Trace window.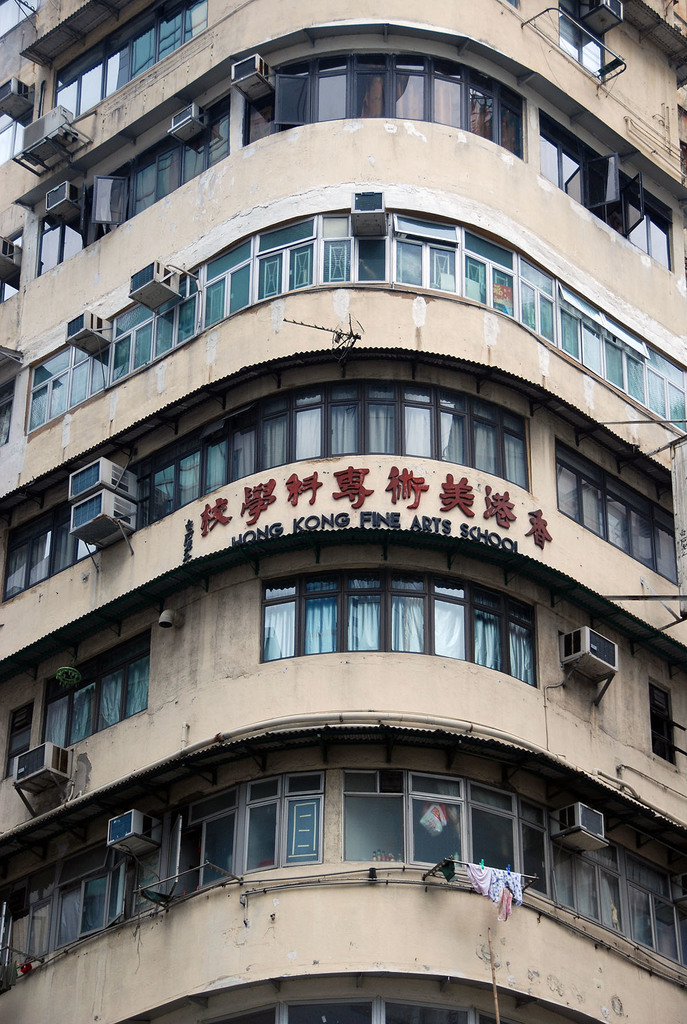
Traced to 7, 701, 33, 775.
